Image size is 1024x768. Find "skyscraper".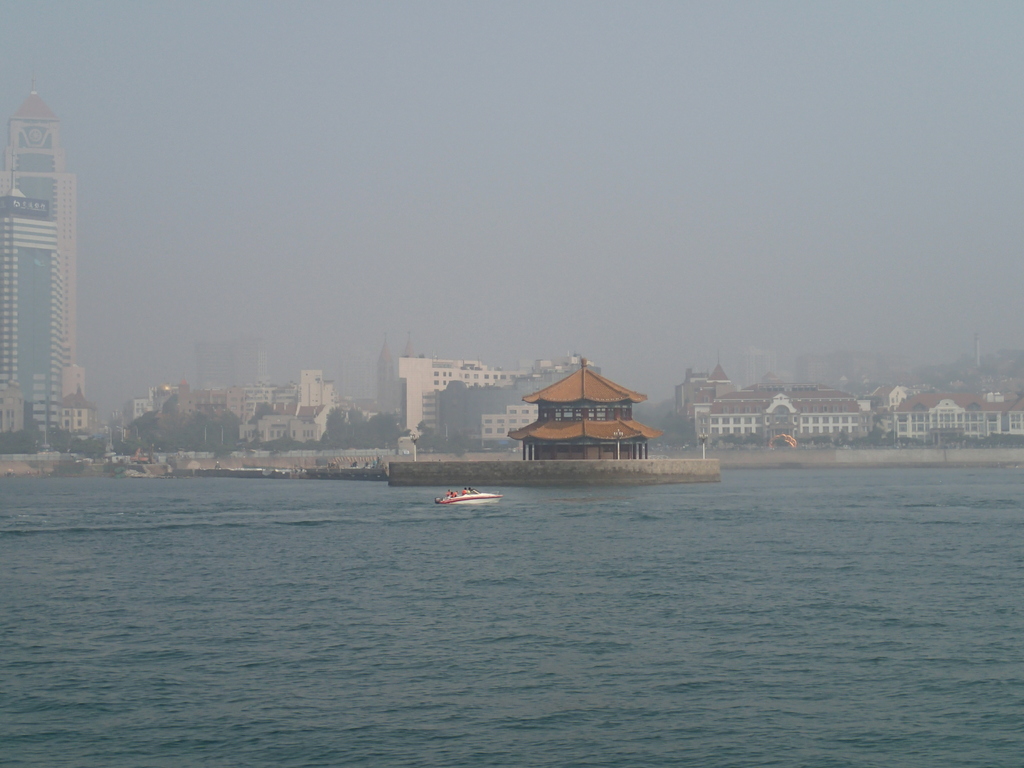
x1=529, y1=354, x2=611, y2=399.
